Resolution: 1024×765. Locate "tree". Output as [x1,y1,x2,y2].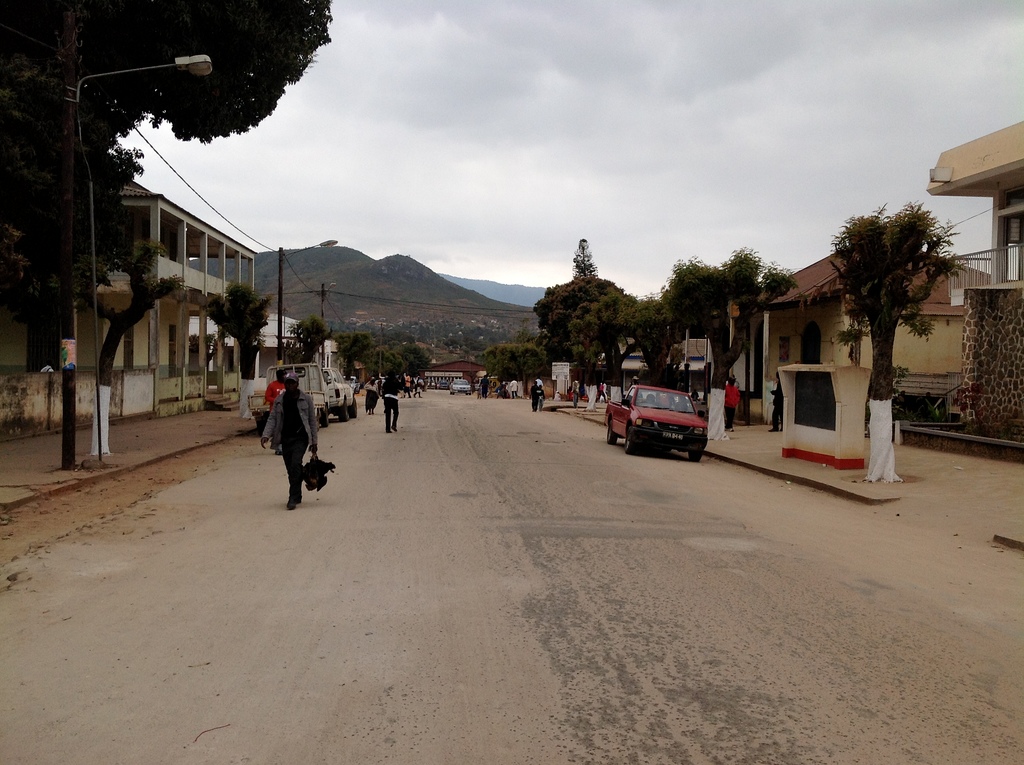
[833,161,973,419].
